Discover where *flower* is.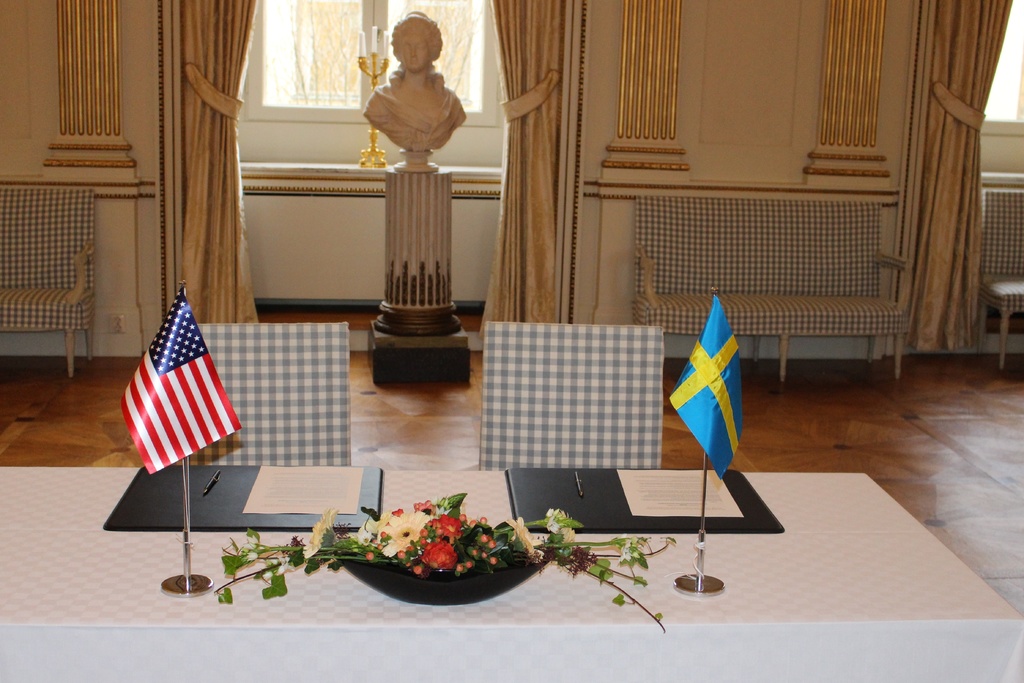
Discovered at rect(506, 519, 536, 559).
